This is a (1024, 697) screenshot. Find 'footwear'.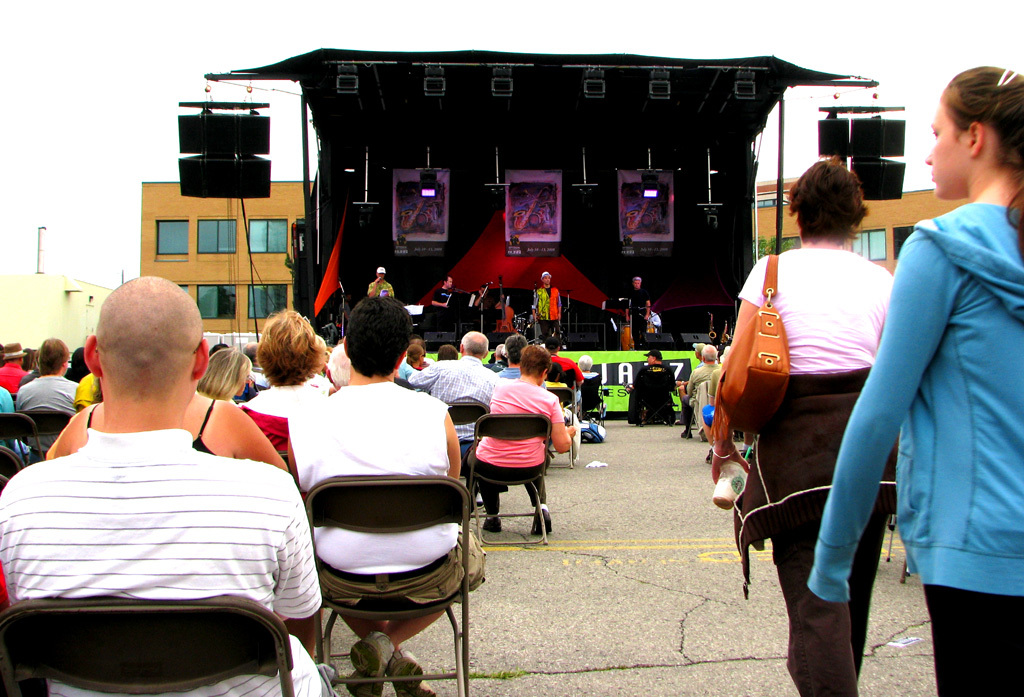
Bounding box: x1=348, y1=633, x2=396, y2=696.
